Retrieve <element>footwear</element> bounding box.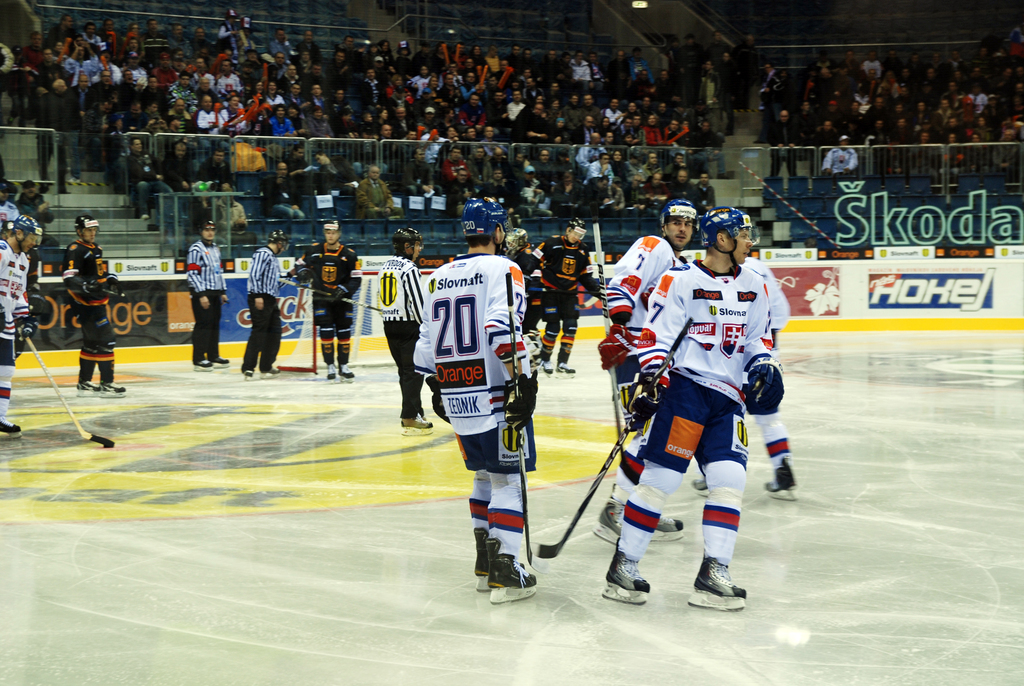
Bounding box: locate(487, 537, 536, 588).
